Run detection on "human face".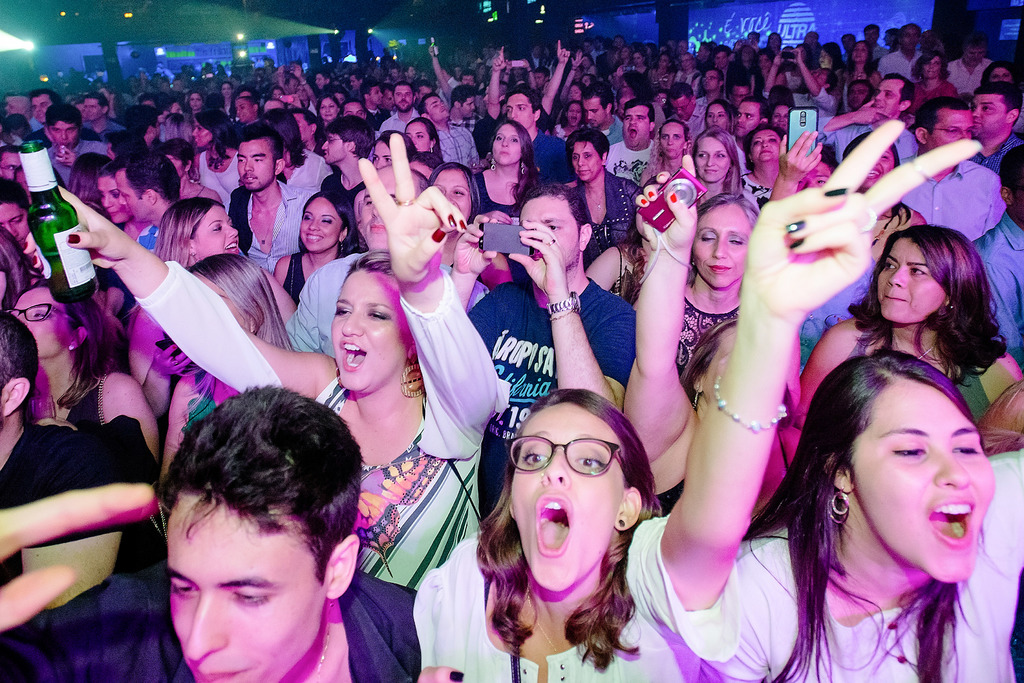
Result: <bbox>852, 40, 869, 62</bbox>.
